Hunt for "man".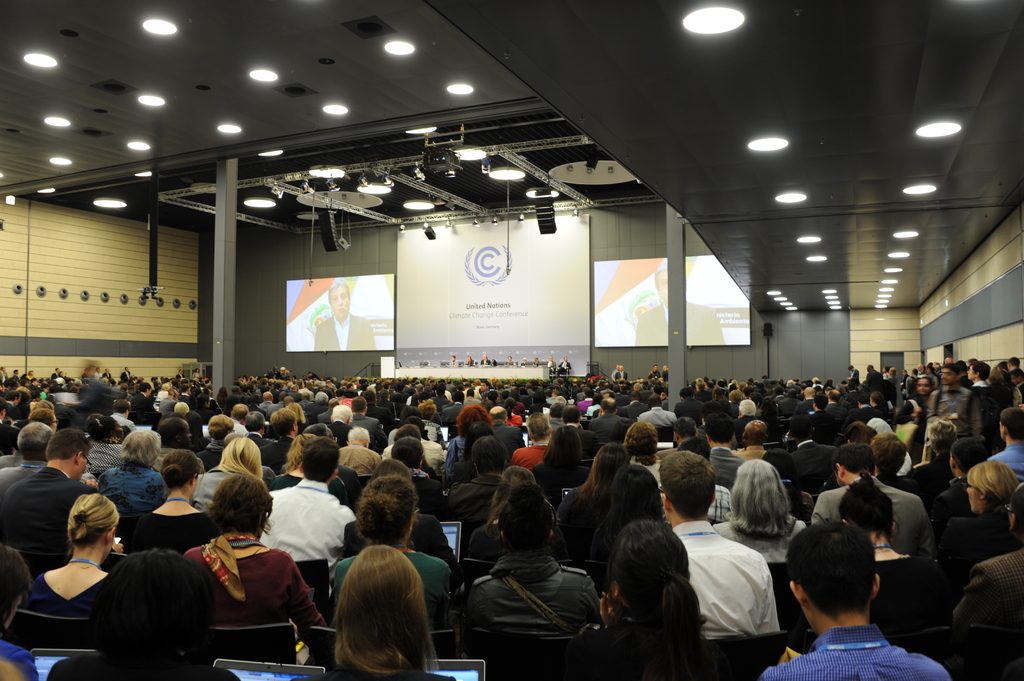
Hunted down at <bbox>553, 389, 564, 403</bbox>.
